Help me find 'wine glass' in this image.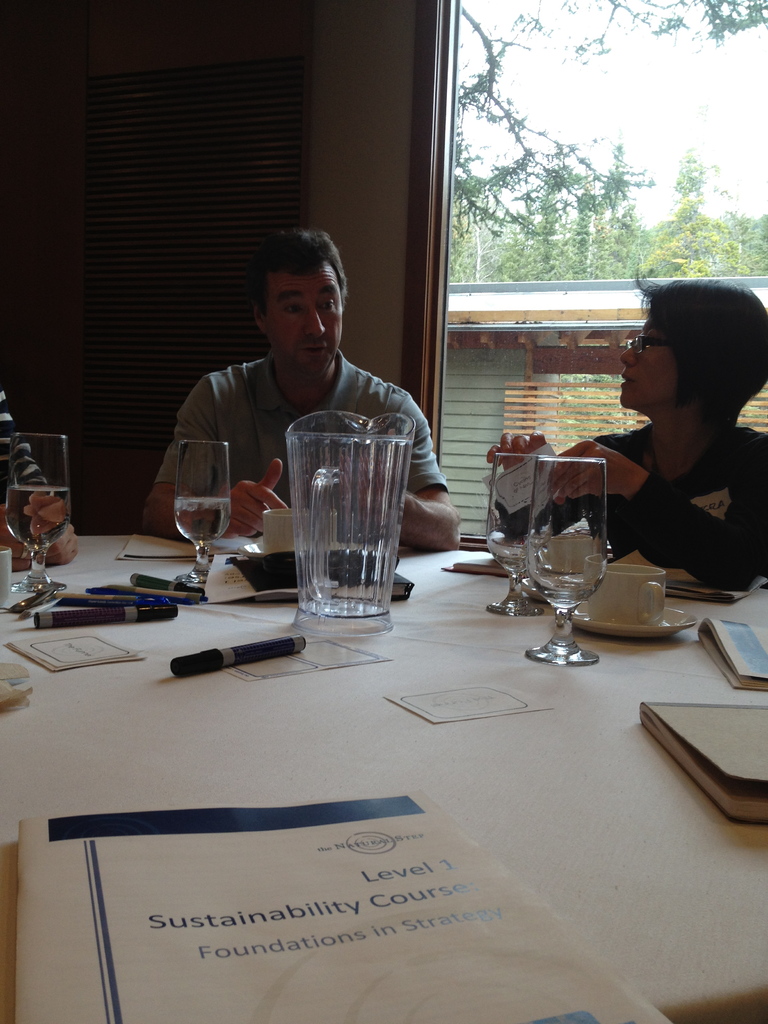
Found it: (x1=482, y1=451, x2=550, y2=624).
